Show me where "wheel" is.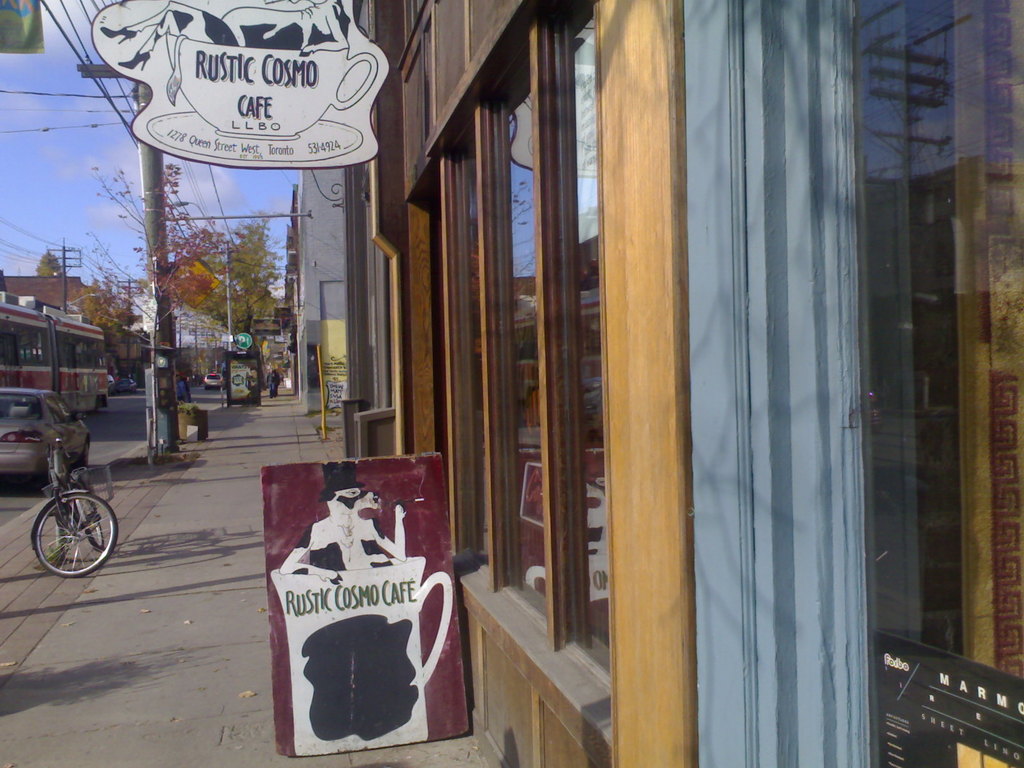
"wheel" is at (32,490,123,581).
